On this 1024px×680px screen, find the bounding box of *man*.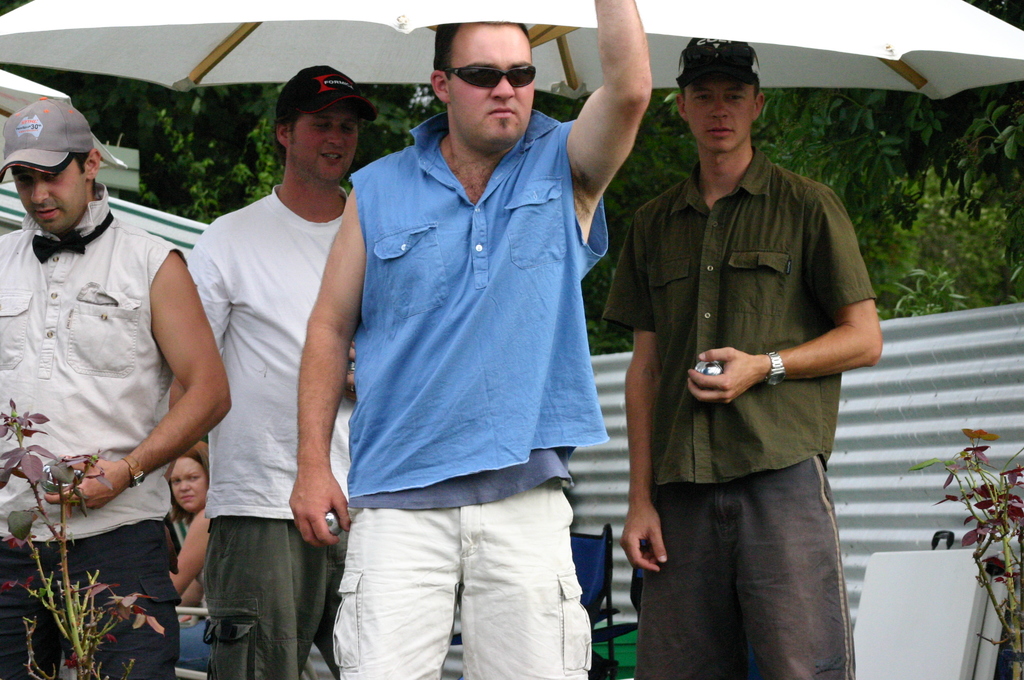
Bounding box: bbox=(2, 96, 235, 679).
